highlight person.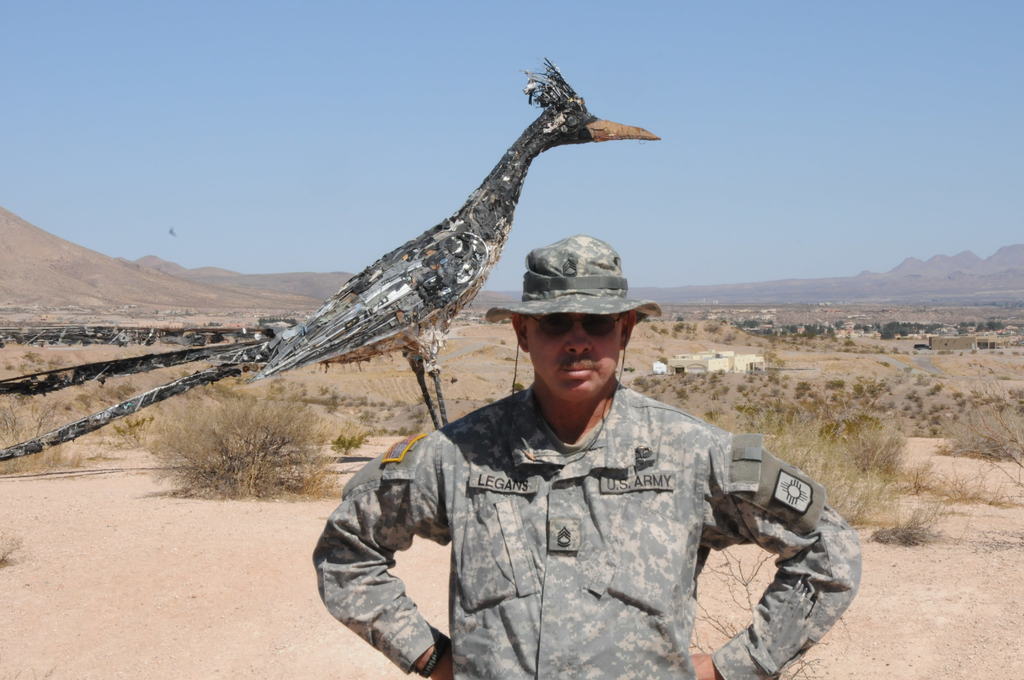
Highlighted region: locate(314, 232, 864, 679).
